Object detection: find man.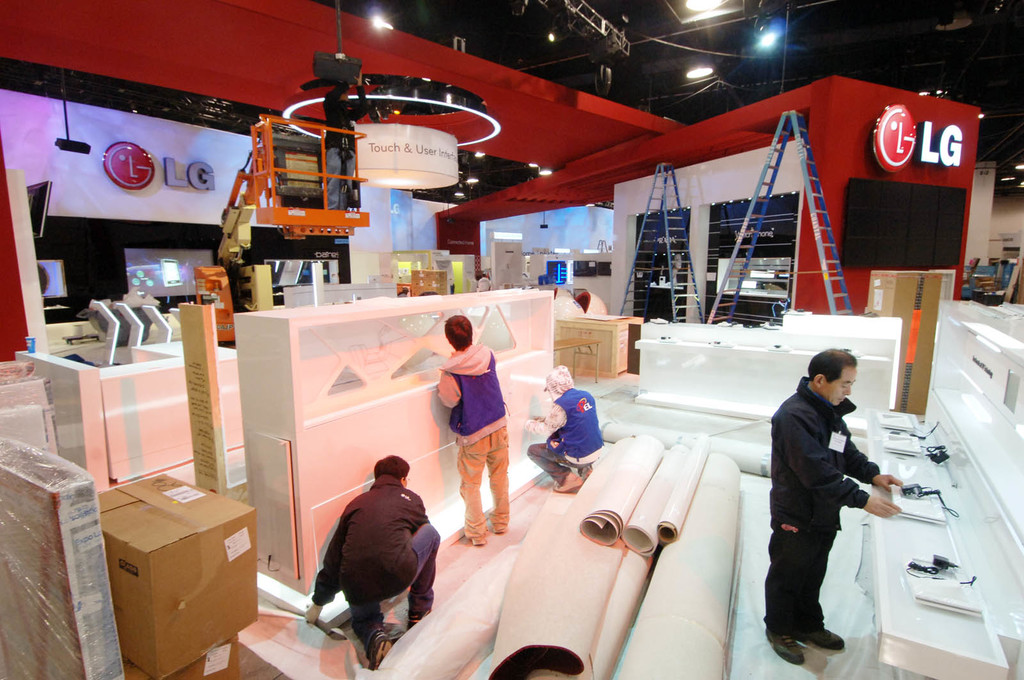
bbox(522, 365, 605, 491).
